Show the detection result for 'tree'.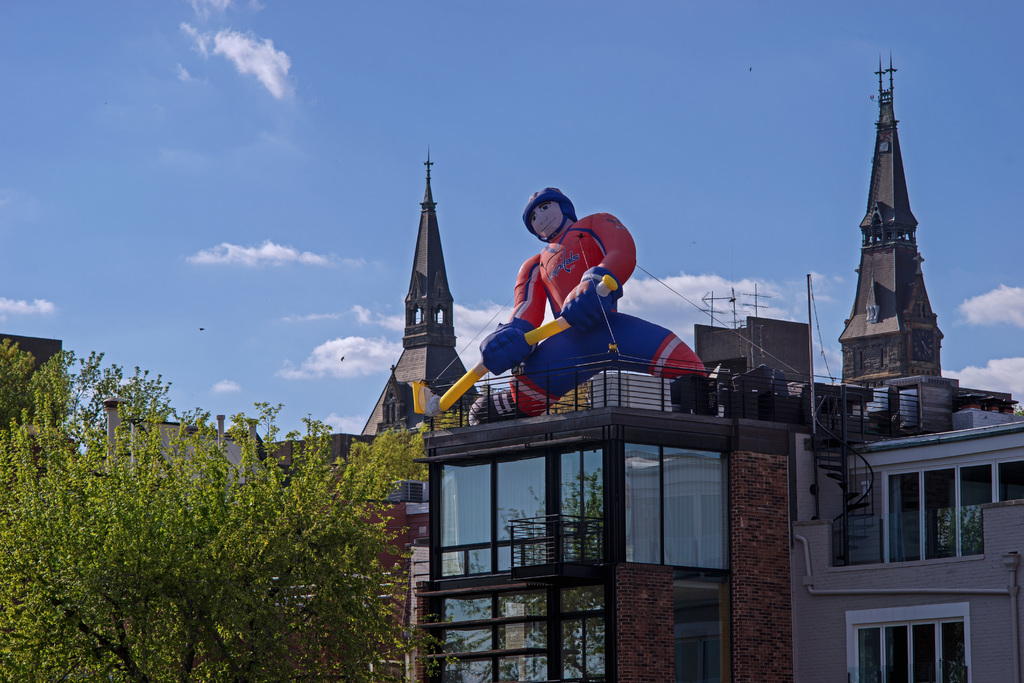
left=0, top=333, right=446, bottom=682.
